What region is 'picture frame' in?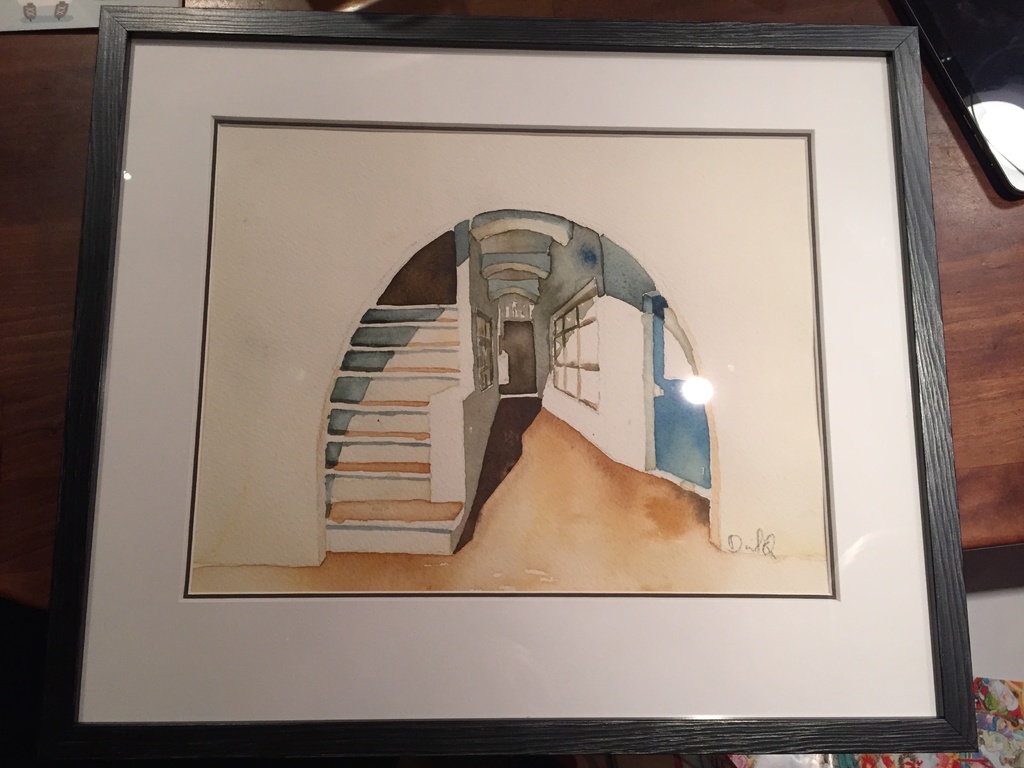
bbox=[34, 0, 993, 758].
